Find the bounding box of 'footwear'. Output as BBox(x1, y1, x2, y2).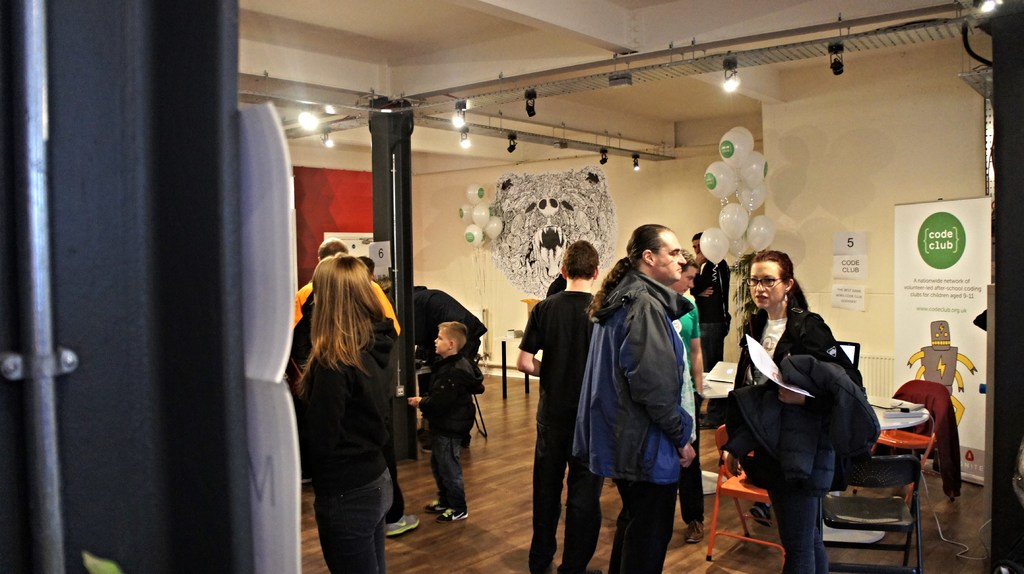
BBox(385, 511, 419, 536).
